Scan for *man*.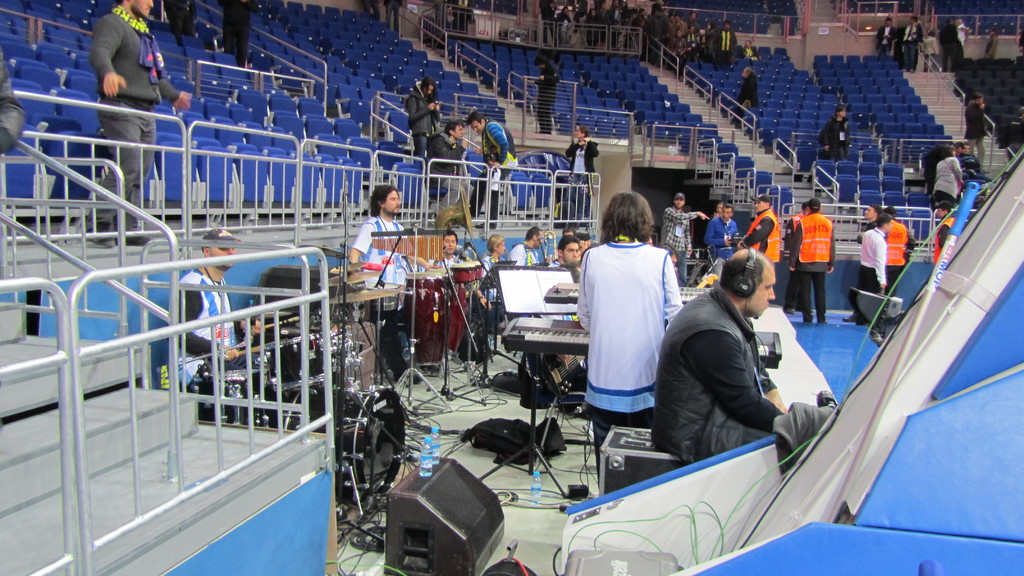
Scan result: BBox(88, 0, 189, 247).
